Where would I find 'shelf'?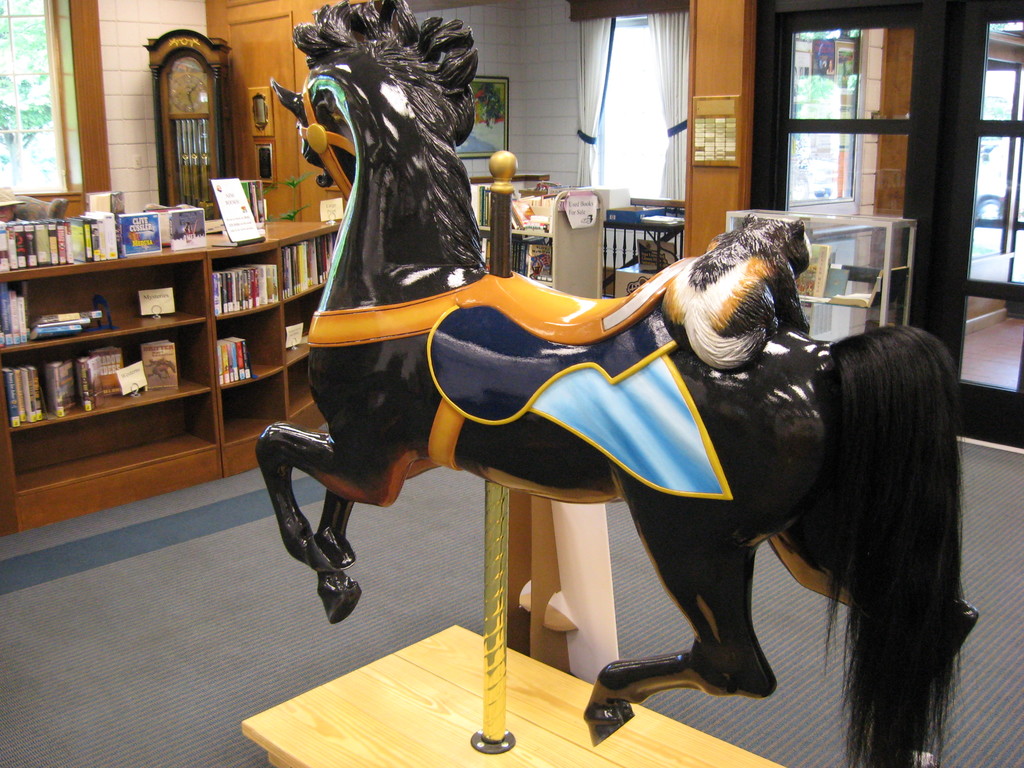
At crop(264, 221, 339, 306).
